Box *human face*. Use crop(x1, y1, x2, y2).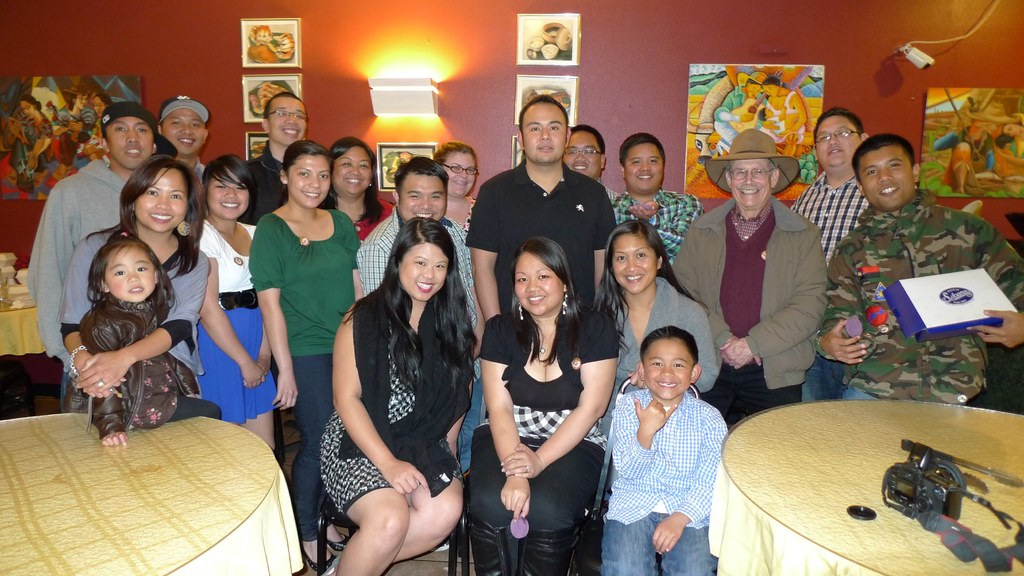
crop(93, 95, 106, 117).
